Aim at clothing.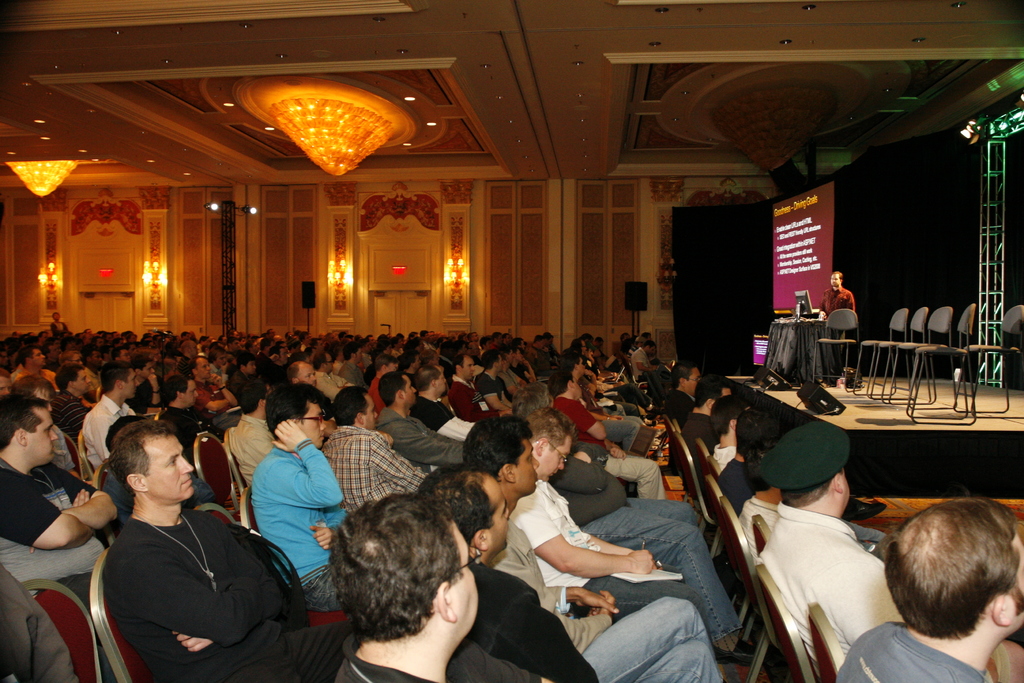
Aimed at rect(446, 370, 504, 427).
